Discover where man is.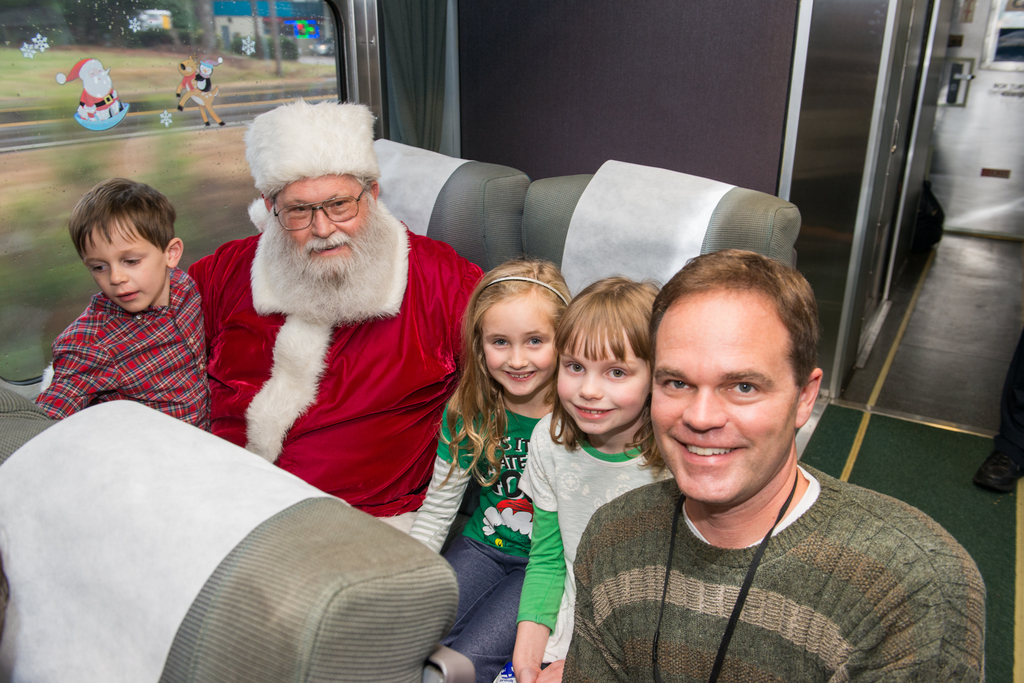
Discovered at 40 96 481 515.
